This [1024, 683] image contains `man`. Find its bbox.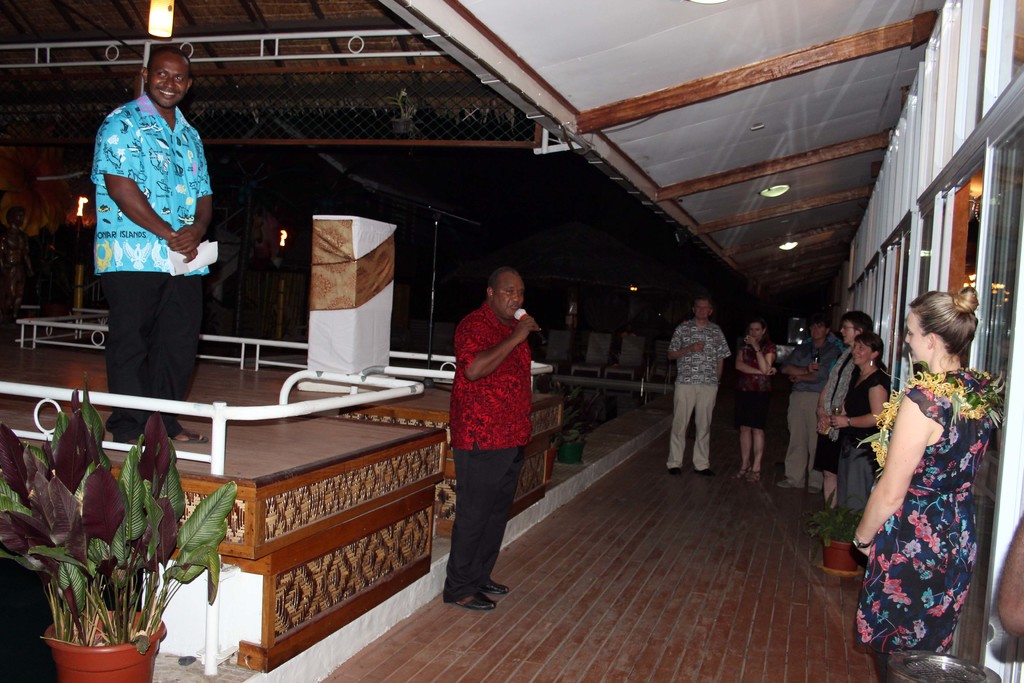
[x1=446, y1=267, x2=547, y2=614].
